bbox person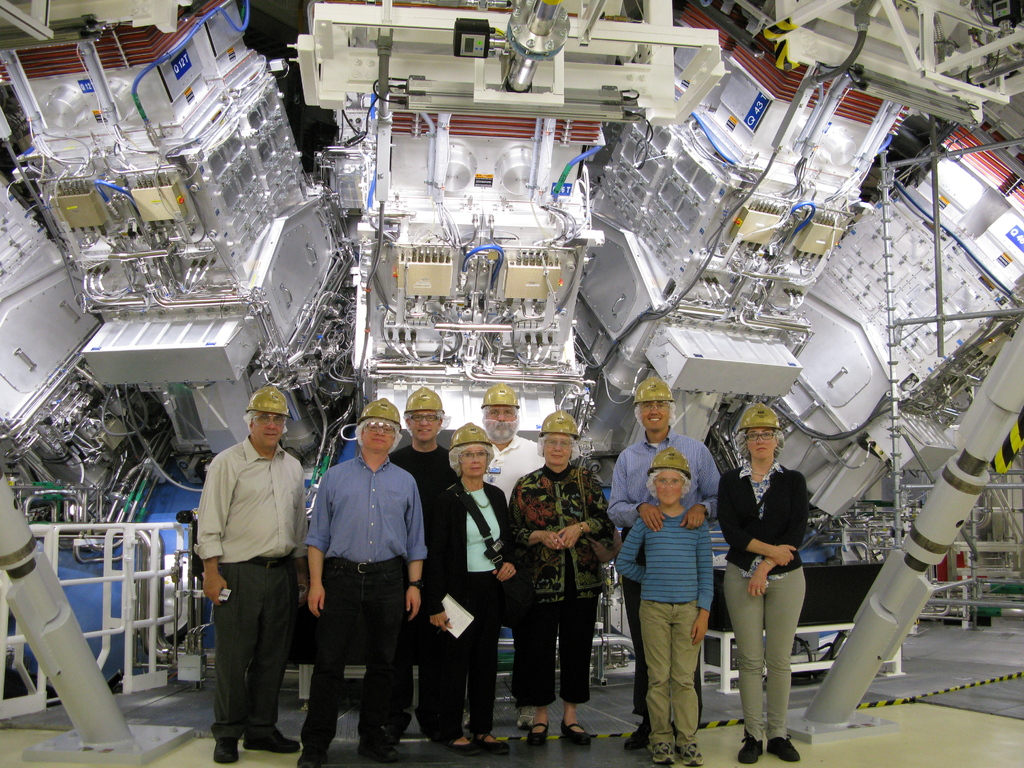
507/399/620/739
